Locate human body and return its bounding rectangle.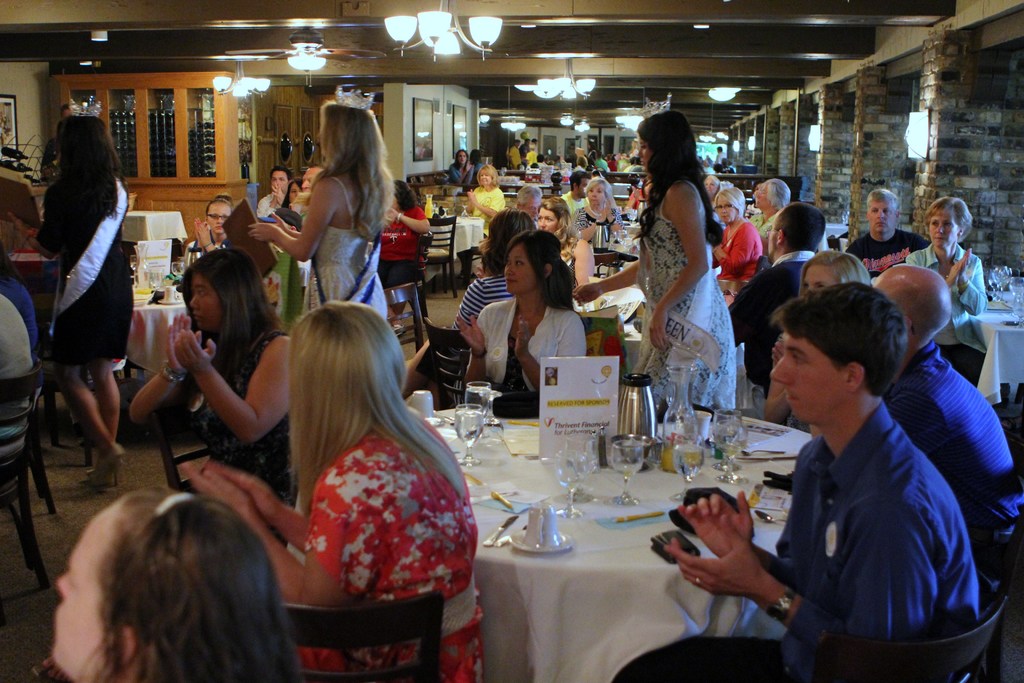
left=536, top=150, right=543, bottom=169.
